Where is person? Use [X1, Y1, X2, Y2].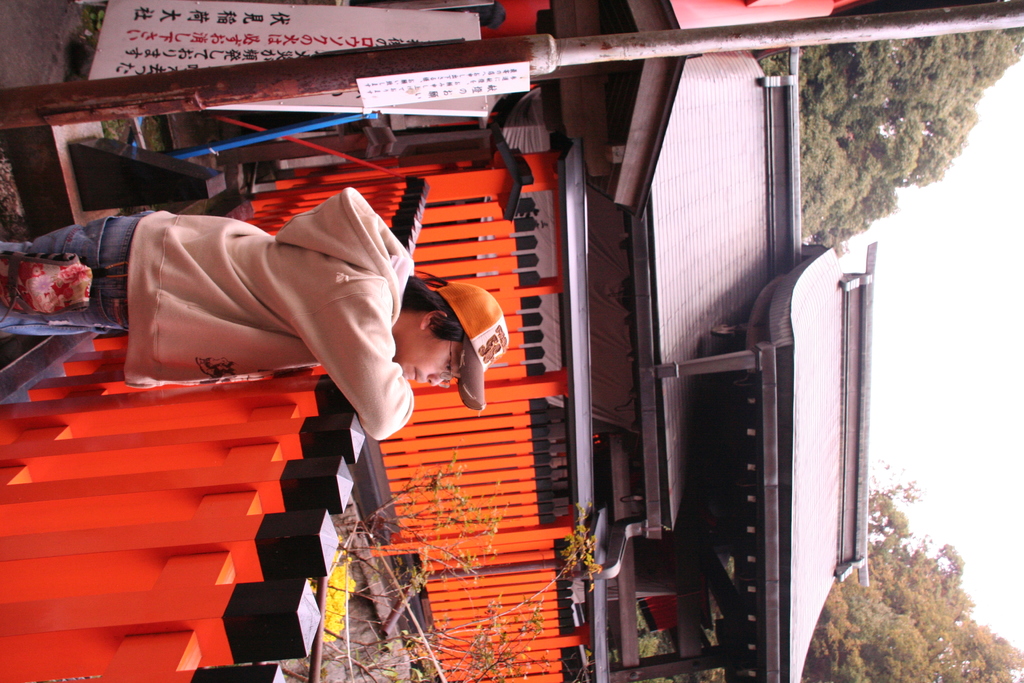
[0, 185, 513, 441].
